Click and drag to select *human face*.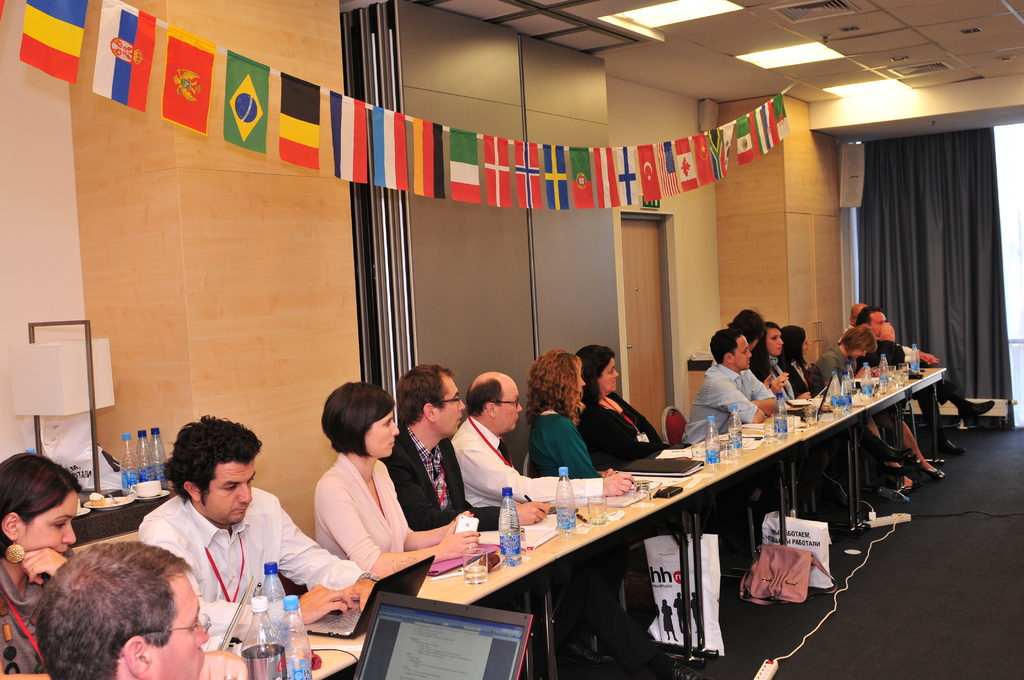
Selection: crop(367, 408, 399, 458).
